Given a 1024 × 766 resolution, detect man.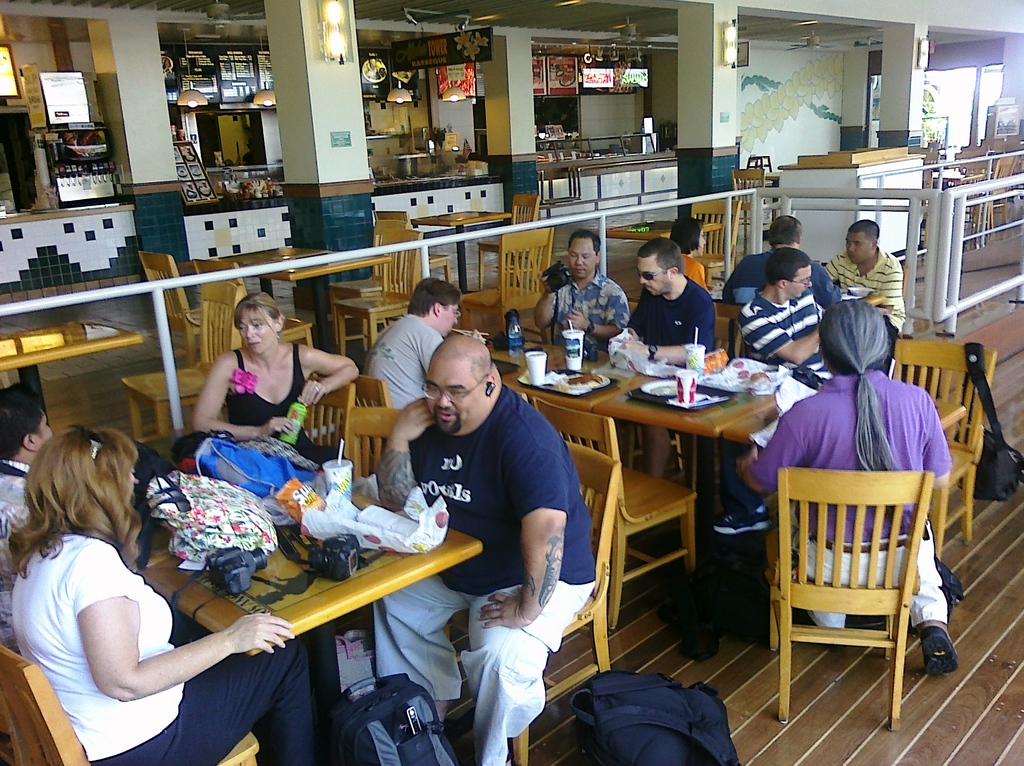
616/236/717/477.
